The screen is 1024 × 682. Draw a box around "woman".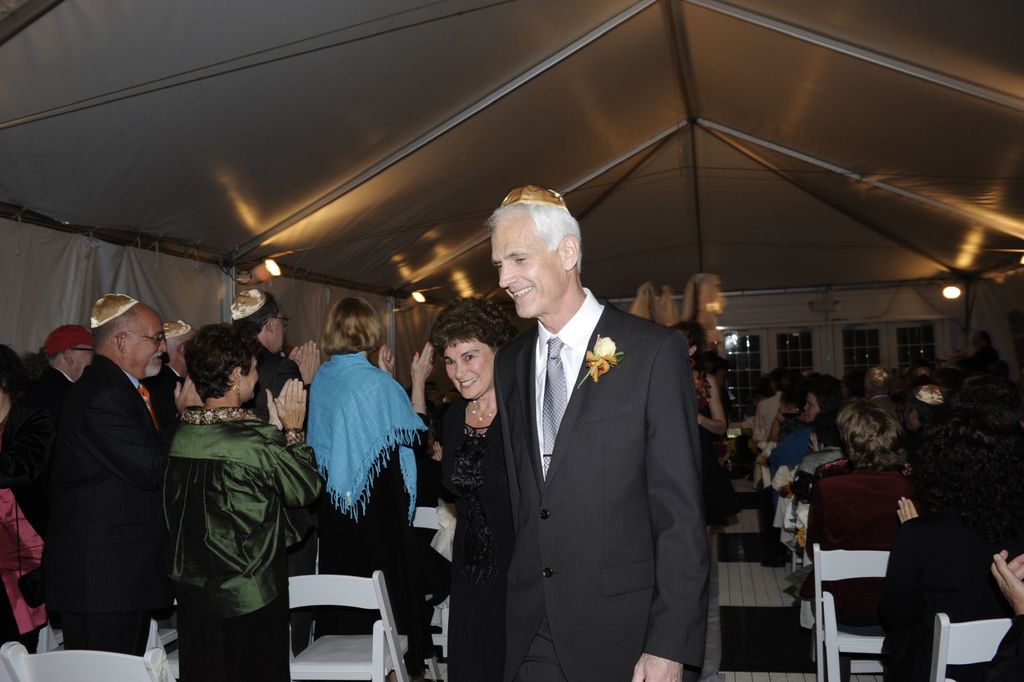
432 295 528 681.
